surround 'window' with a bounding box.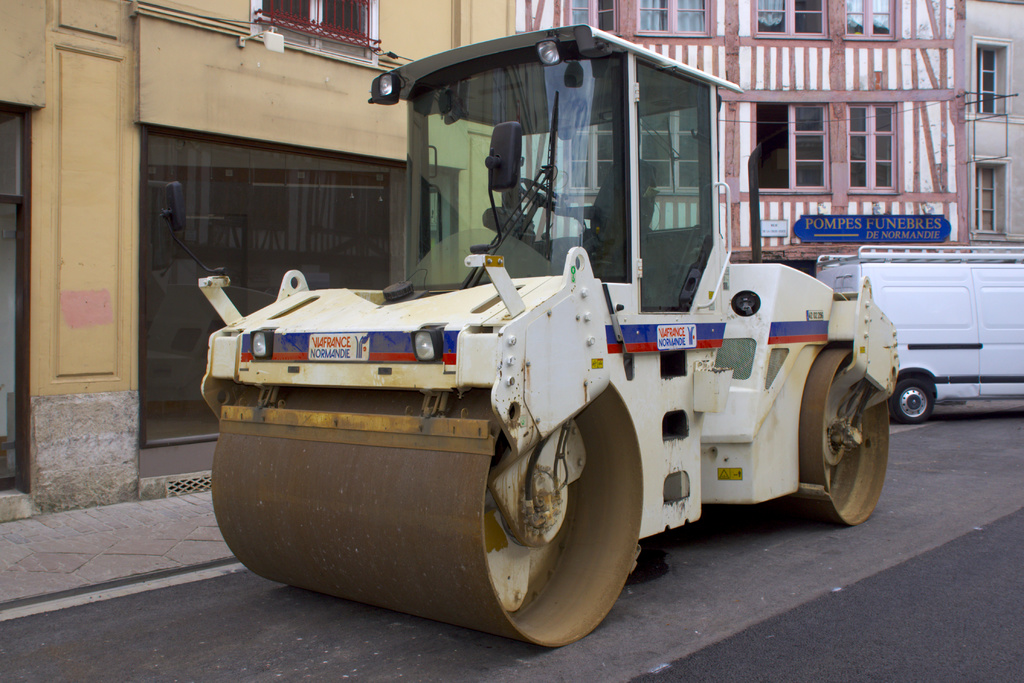
rect(751, 0, 829, 42).
